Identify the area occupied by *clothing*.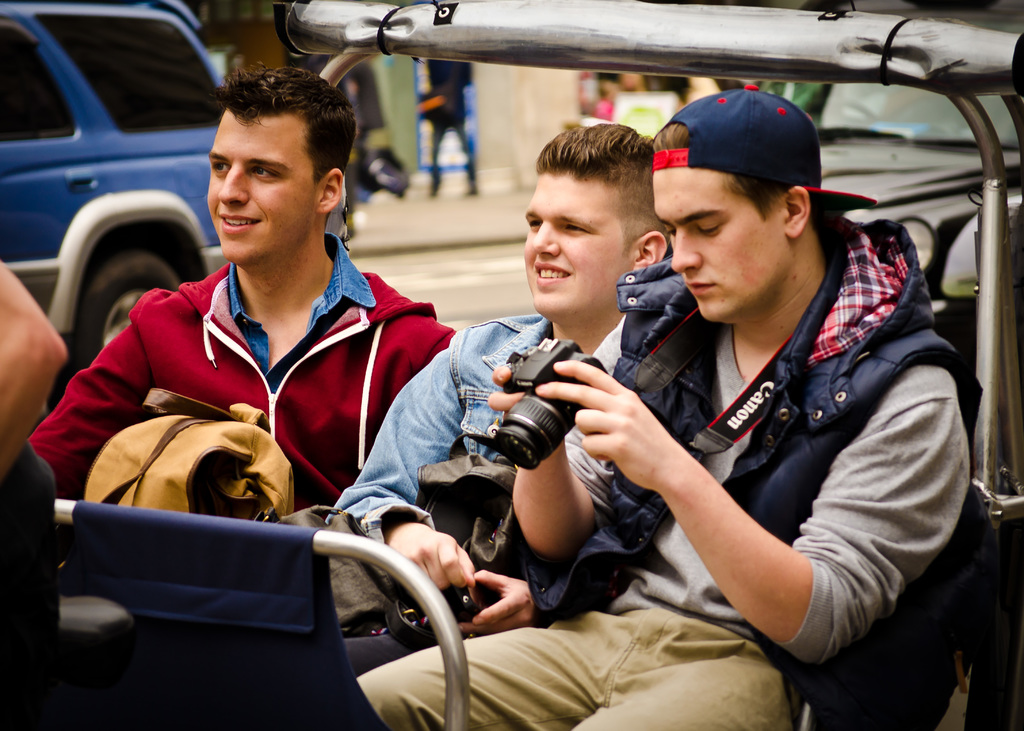
Area: {"x1": 63, "y1": 190, "x2": 467, "y2": 547}.
